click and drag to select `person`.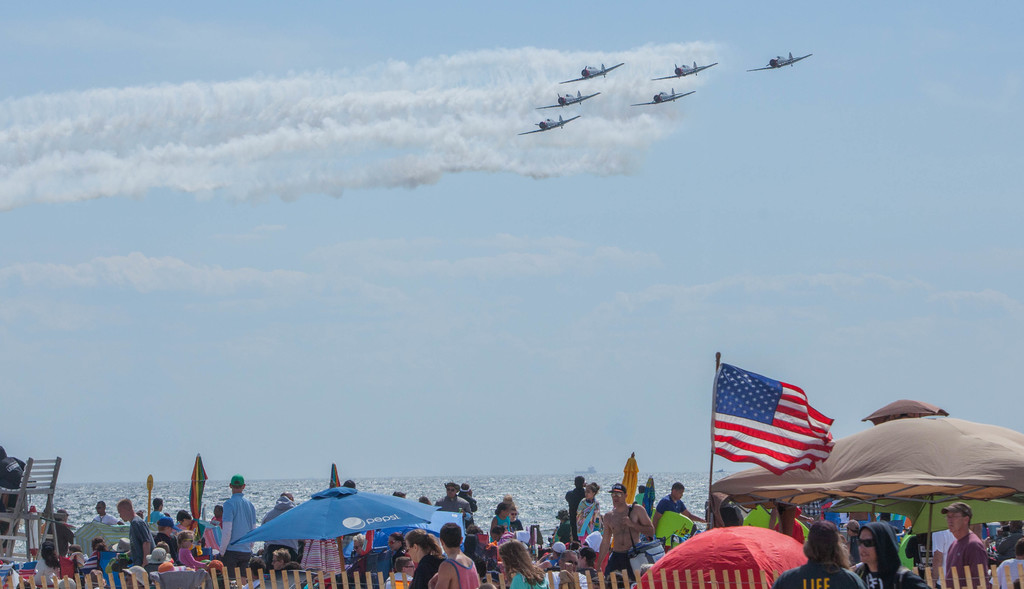
Selection: (left=37, top=504, right=74, bottom=559).
